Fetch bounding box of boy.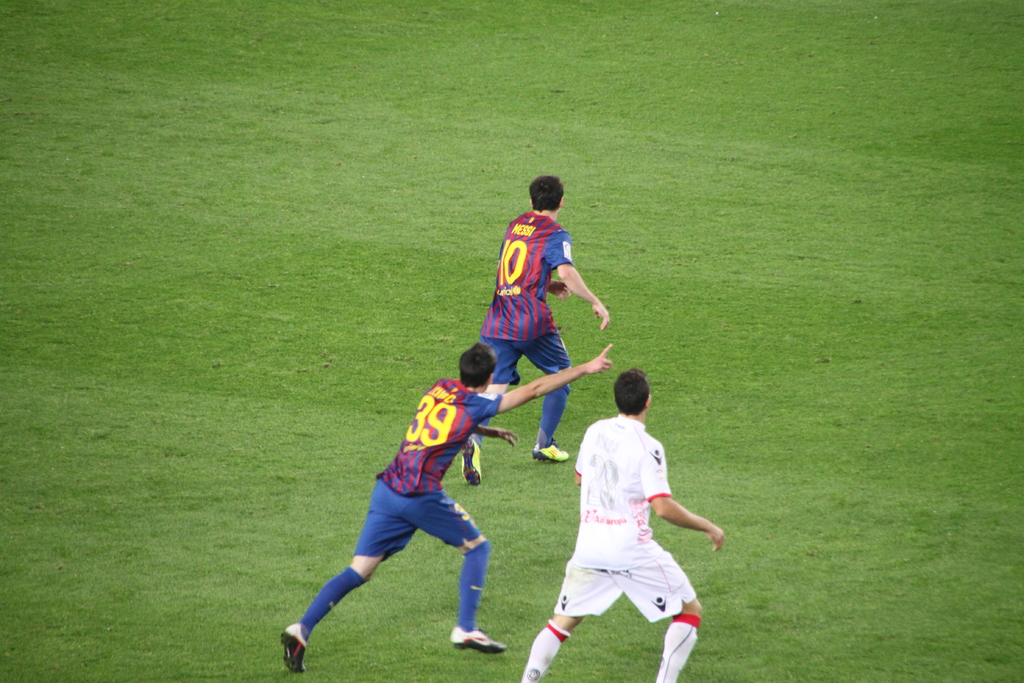
Bbox: (left=461, top=176, right=609, bottom=486).
